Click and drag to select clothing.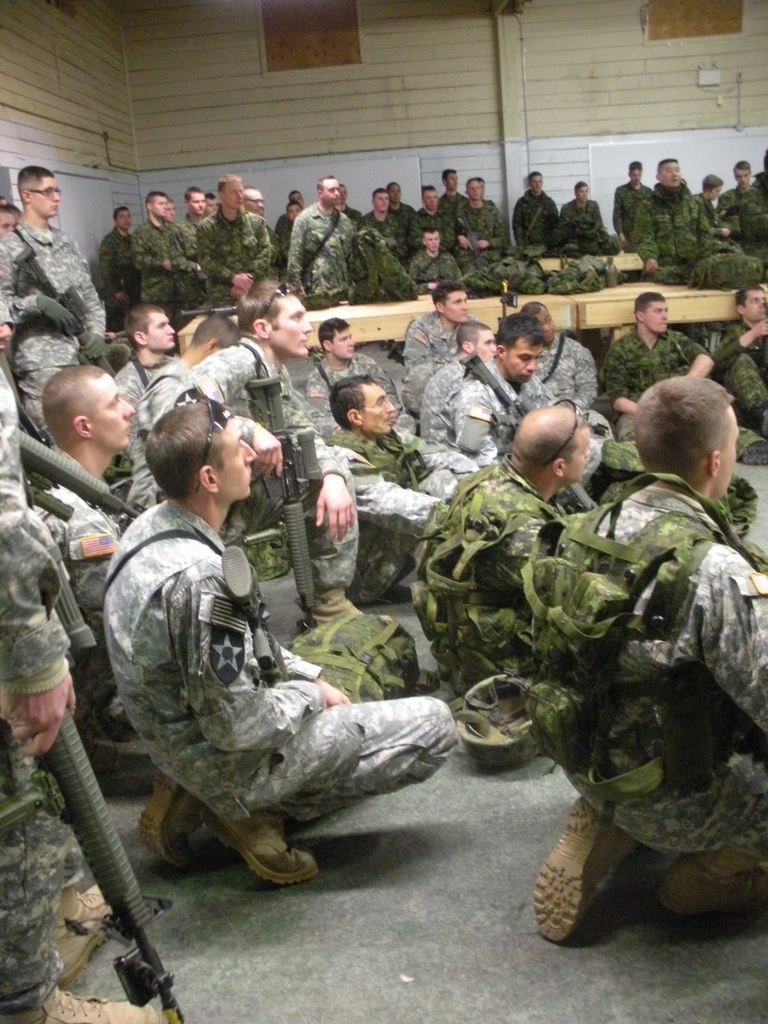
Selection: (x1=713, y1=180, x2=767, y2=249).
